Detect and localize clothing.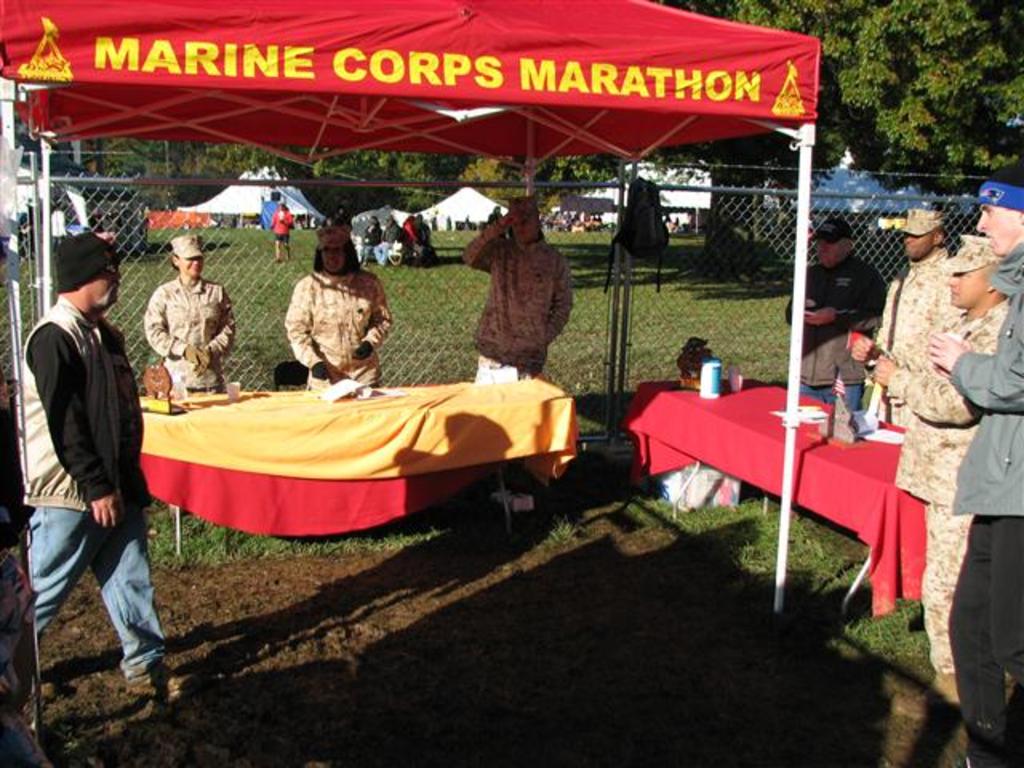
Localized at box=[474, 230, 568, 374].
